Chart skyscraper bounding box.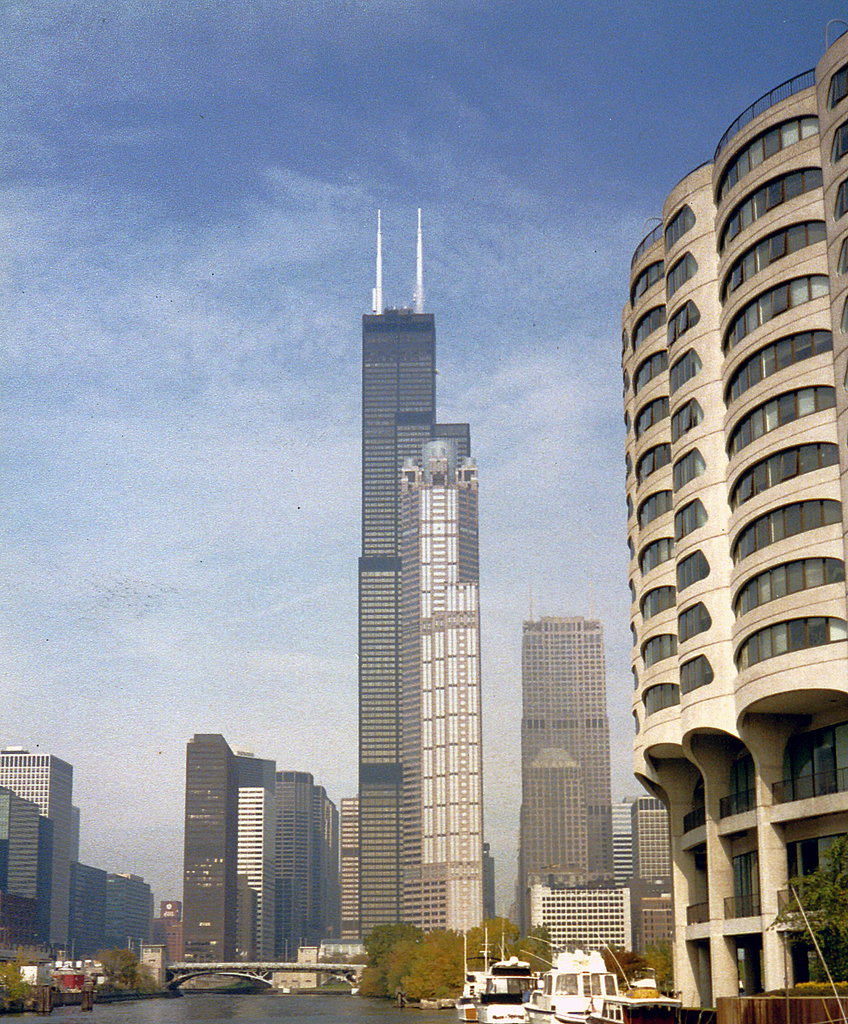
Charted: bbox(275, 762, 328, 959).
